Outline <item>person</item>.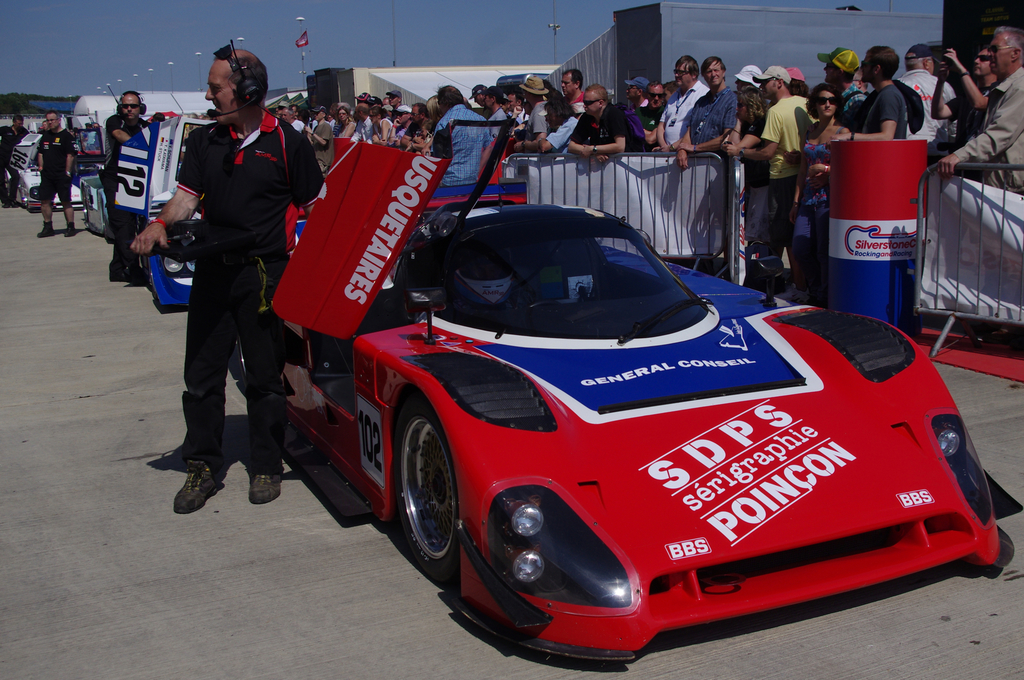
Outline: 483,85,504,142.
